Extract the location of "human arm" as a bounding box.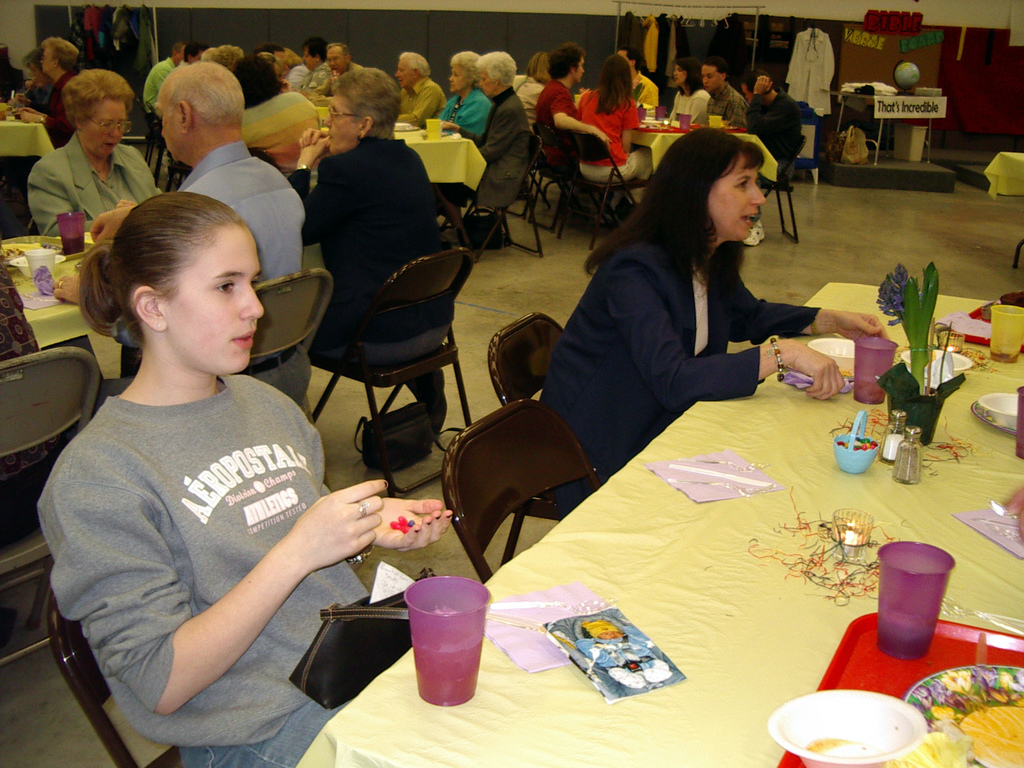
left=80, top=429, right=392, bottom=729.
